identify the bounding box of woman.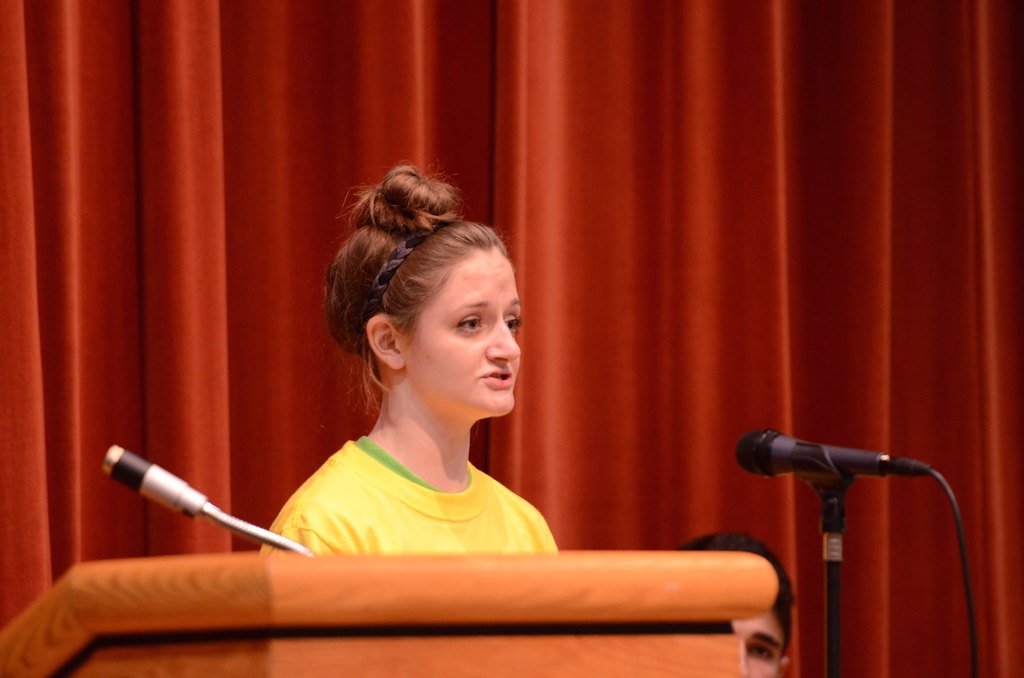
(left=225, top=184, right=584, bottom=585).
